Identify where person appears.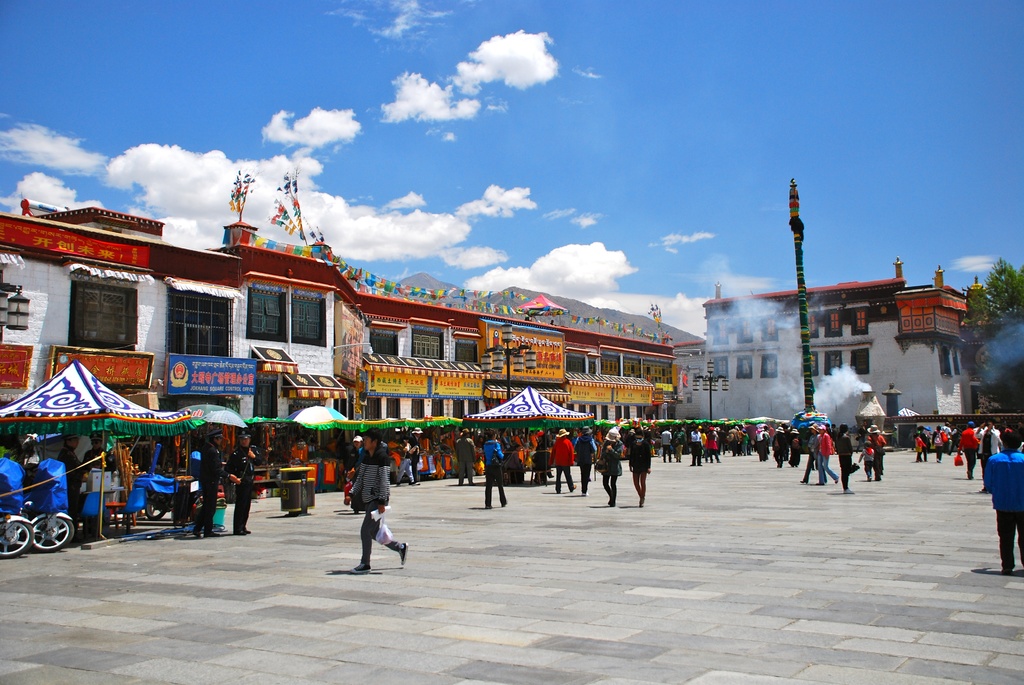
Appears at [left=223, top=425, right=263, bottom=537].
